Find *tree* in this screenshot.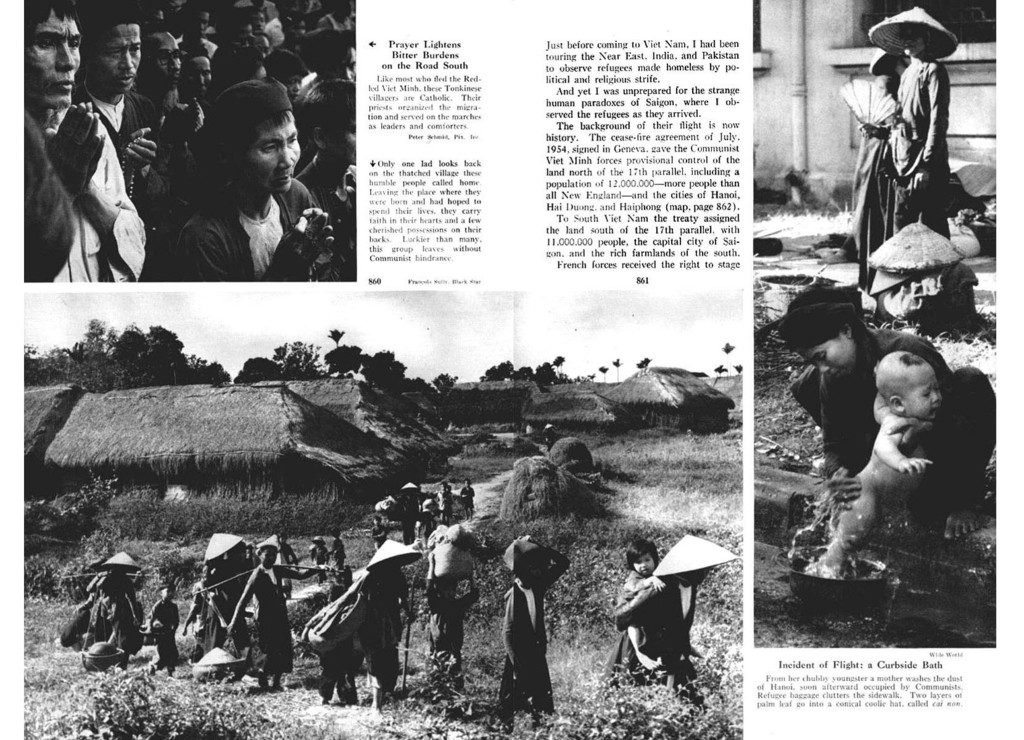
The bounding box for *tree* is bbox=[328, 327, 340, 352].
